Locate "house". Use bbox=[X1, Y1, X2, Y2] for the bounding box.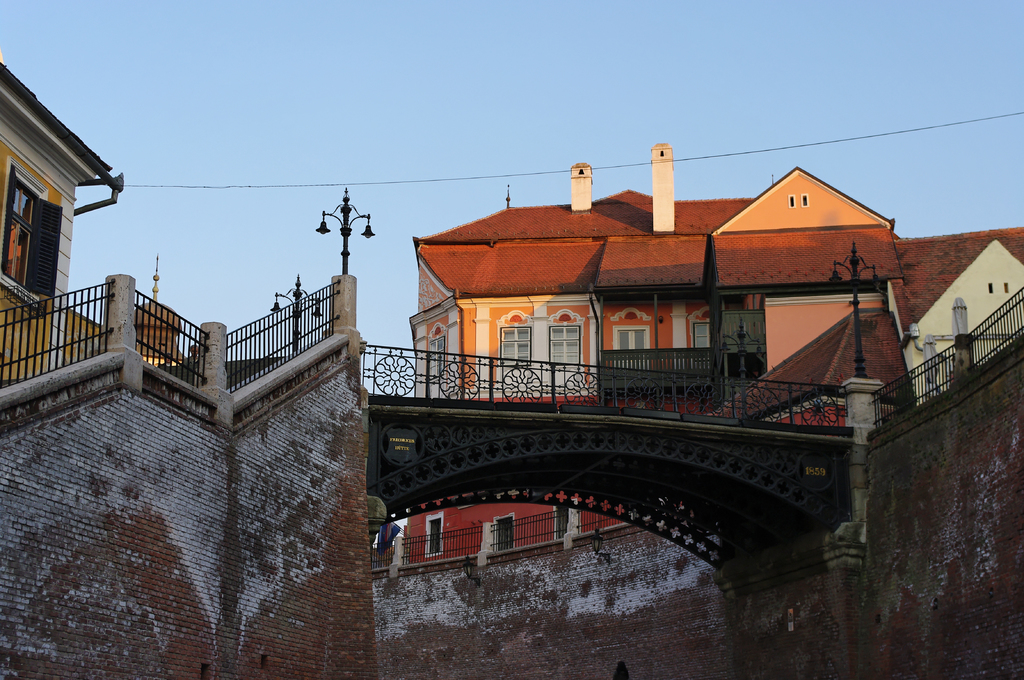
bbox=[409, 141, 888, 563].
